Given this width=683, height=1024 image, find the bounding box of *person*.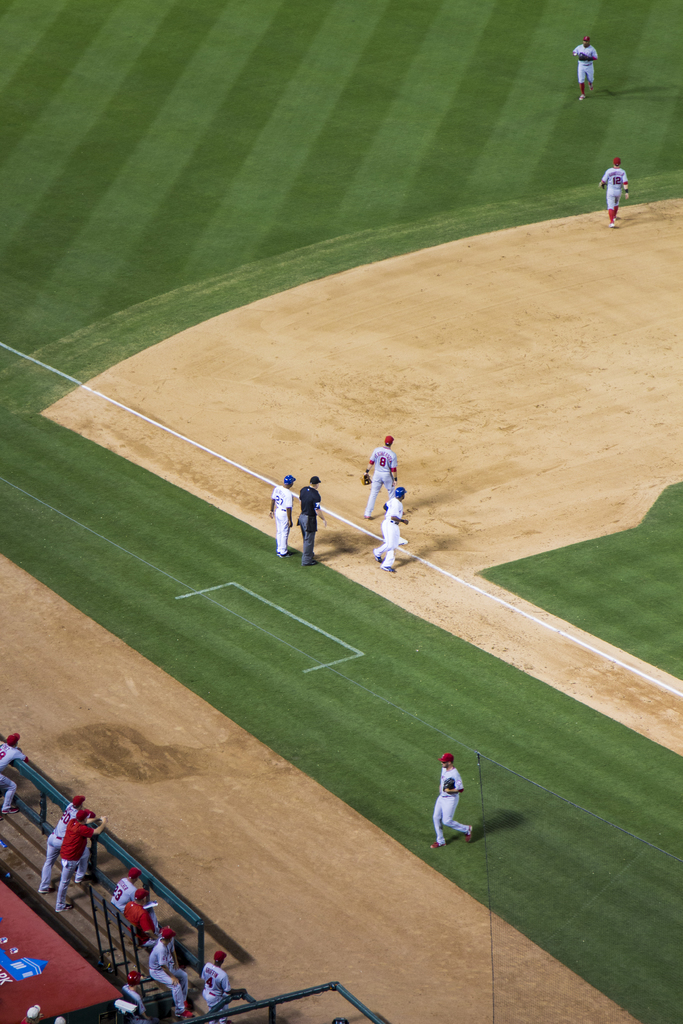
x1=299 y1=476 x2=334 y2=575.
